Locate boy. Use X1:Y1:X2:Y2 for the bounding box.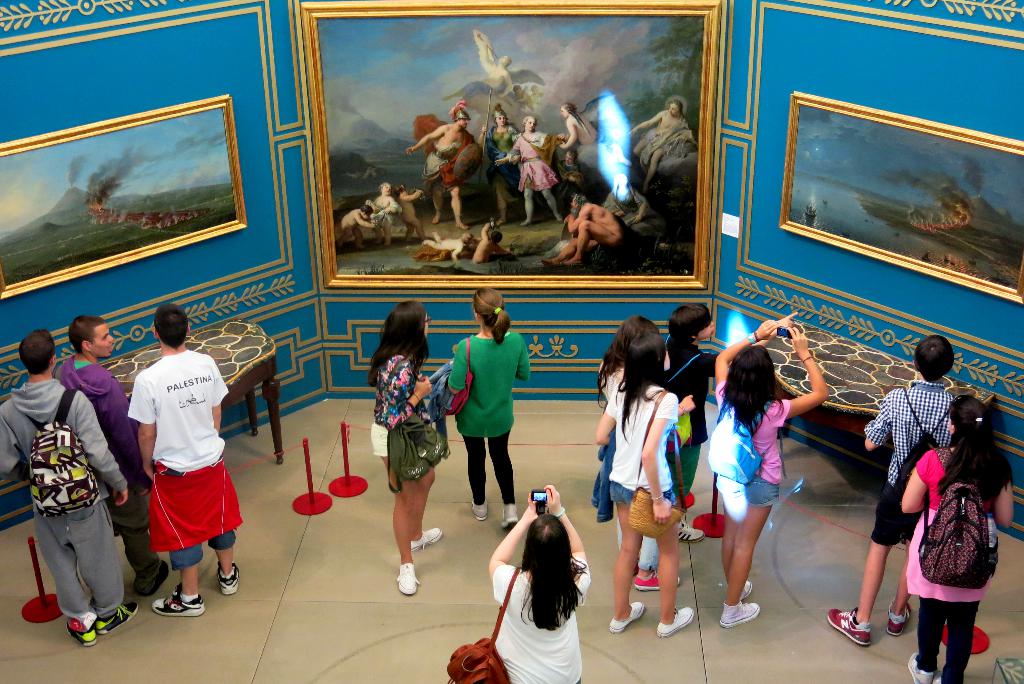
129:302:243:616.
